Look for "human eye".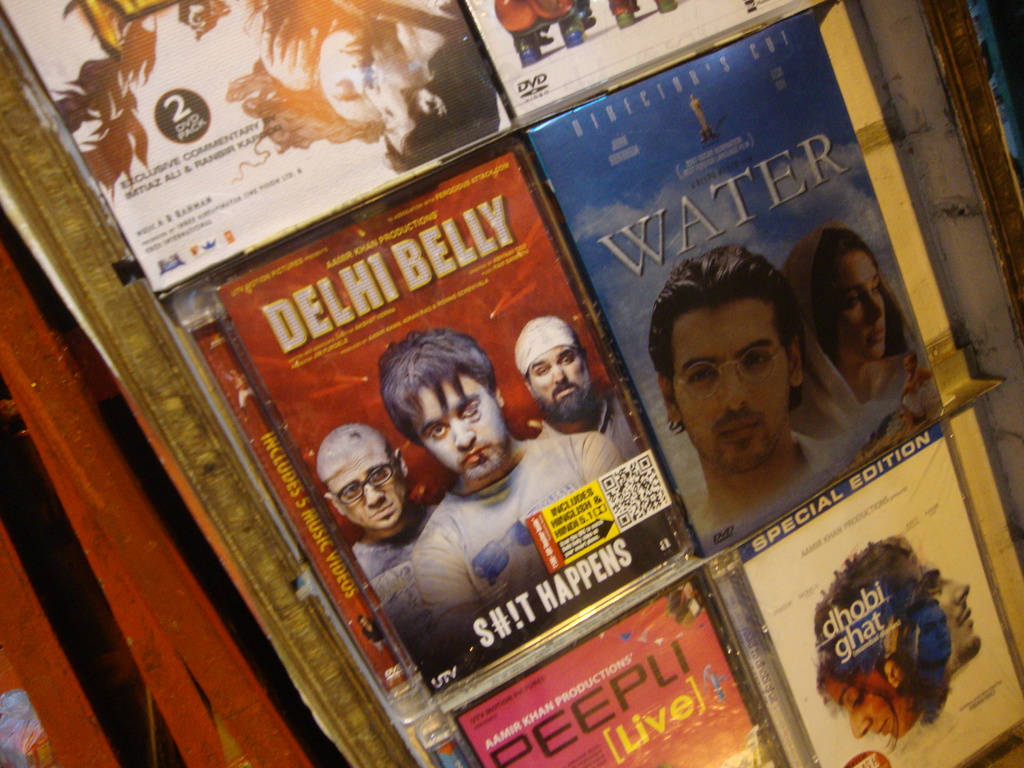
Found: left=849, top=684, right=865, bottom=708.
